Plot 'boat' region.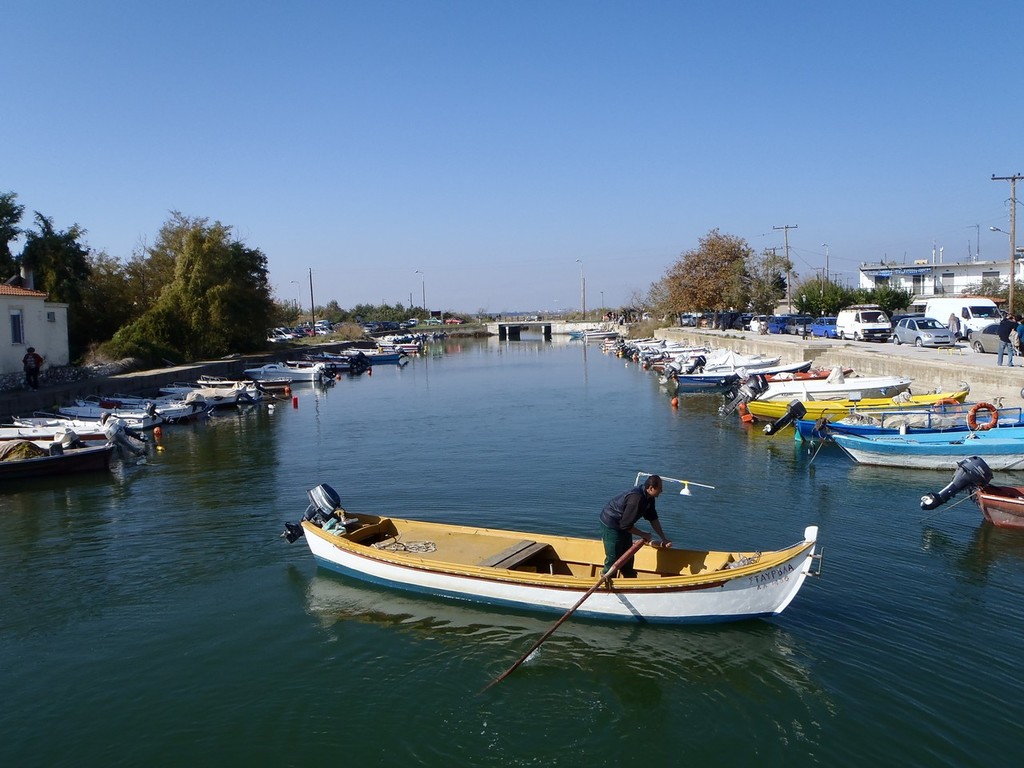
Plotted at <region>246, 351, 338, 386</region>.
